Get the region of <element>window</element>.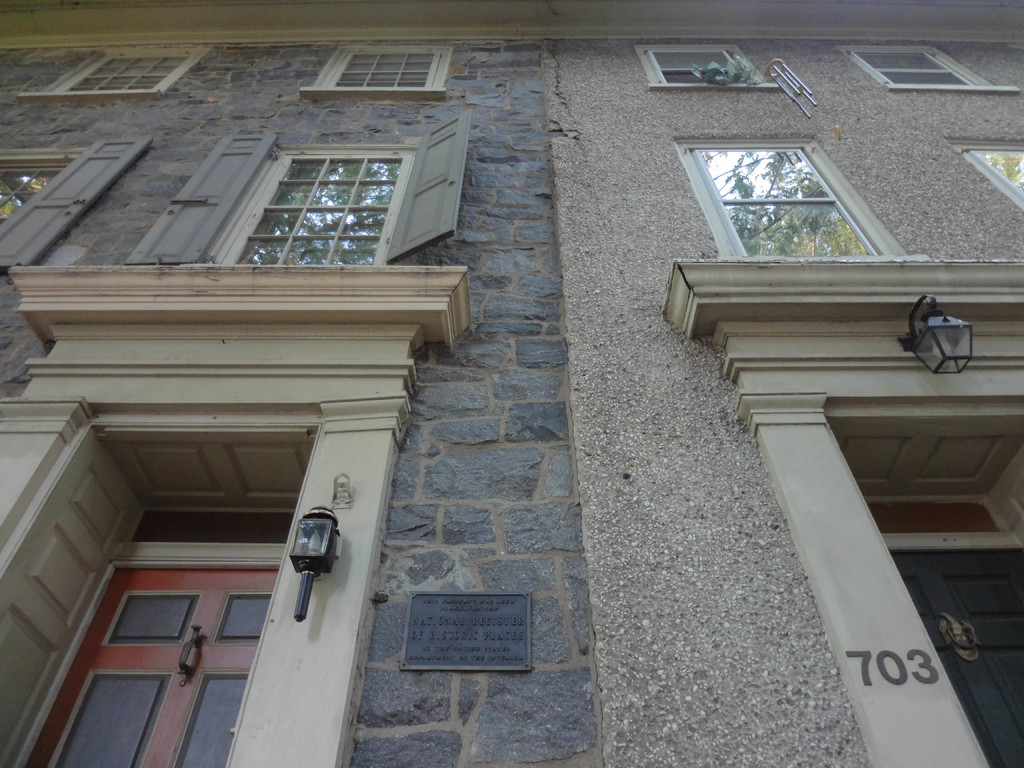
select_region(204, 145, 413, 267).
